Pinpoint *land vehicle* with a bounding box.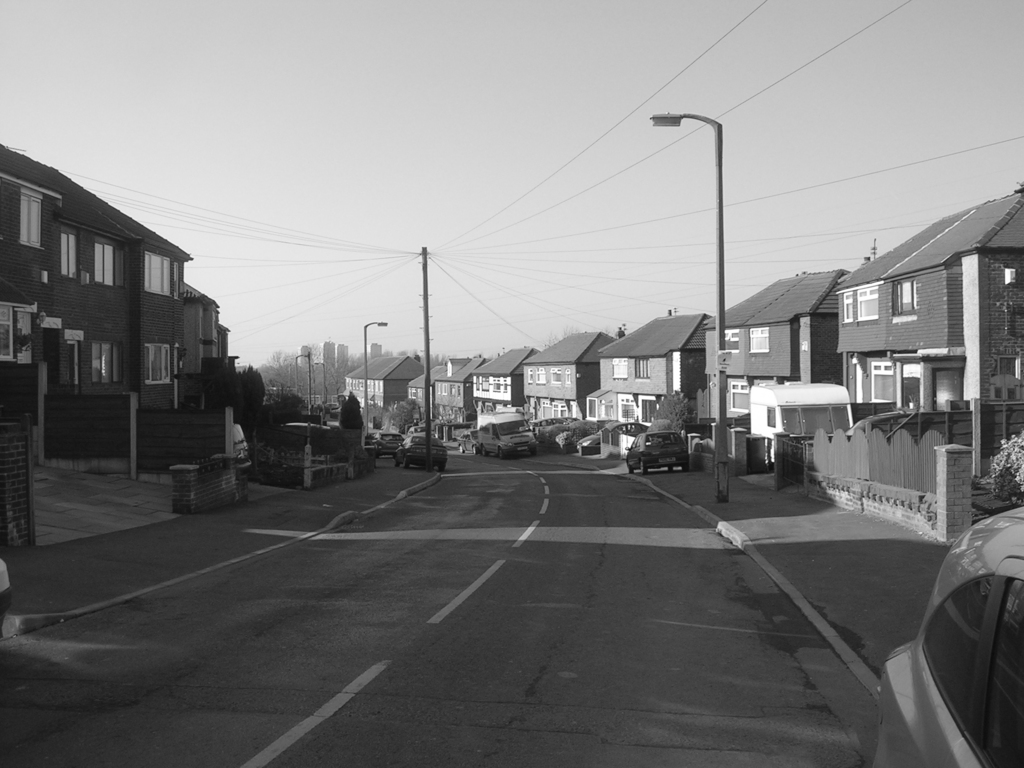
(392,435,451,472).
